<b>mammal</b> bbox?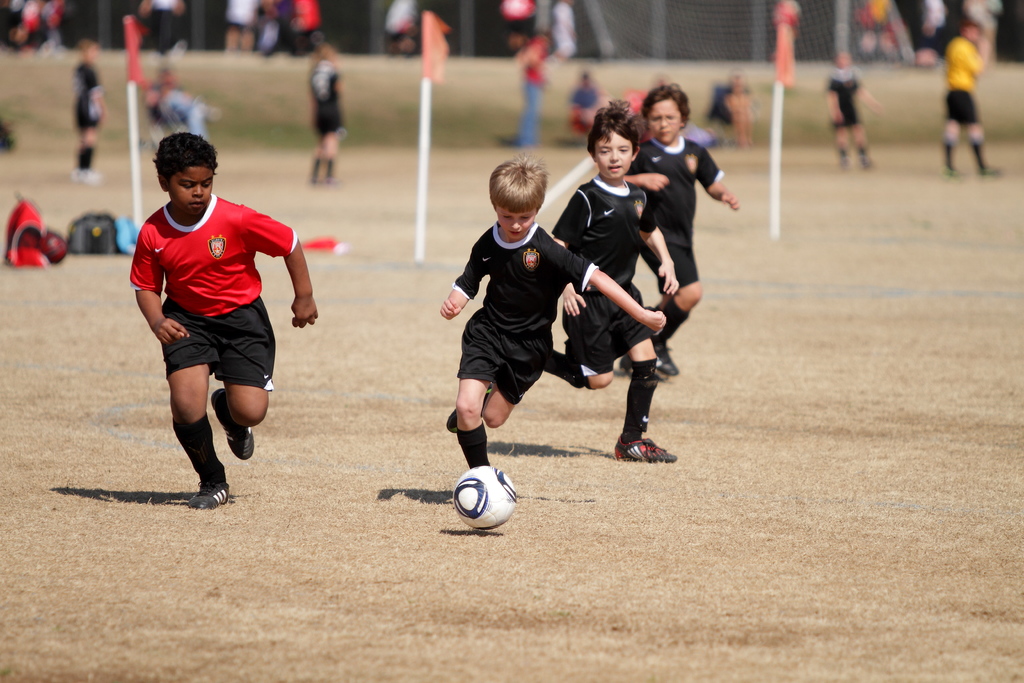
{"left": 437, "top": 152, "right": 664, "bottom": 466}
